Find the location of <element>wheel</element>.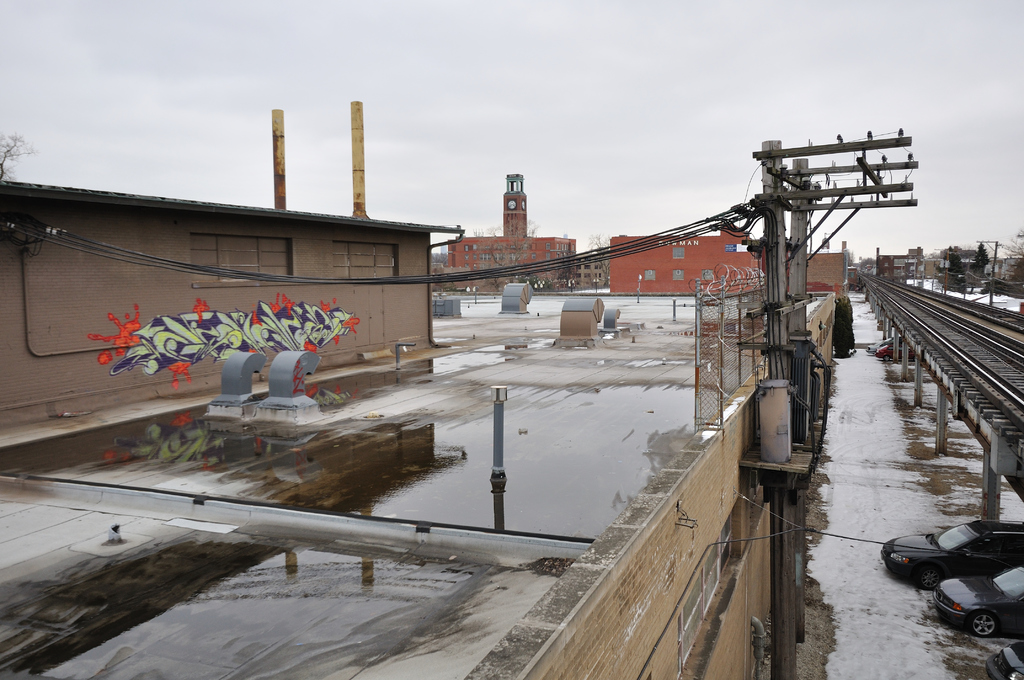
Location: 972 615 1000 636.
